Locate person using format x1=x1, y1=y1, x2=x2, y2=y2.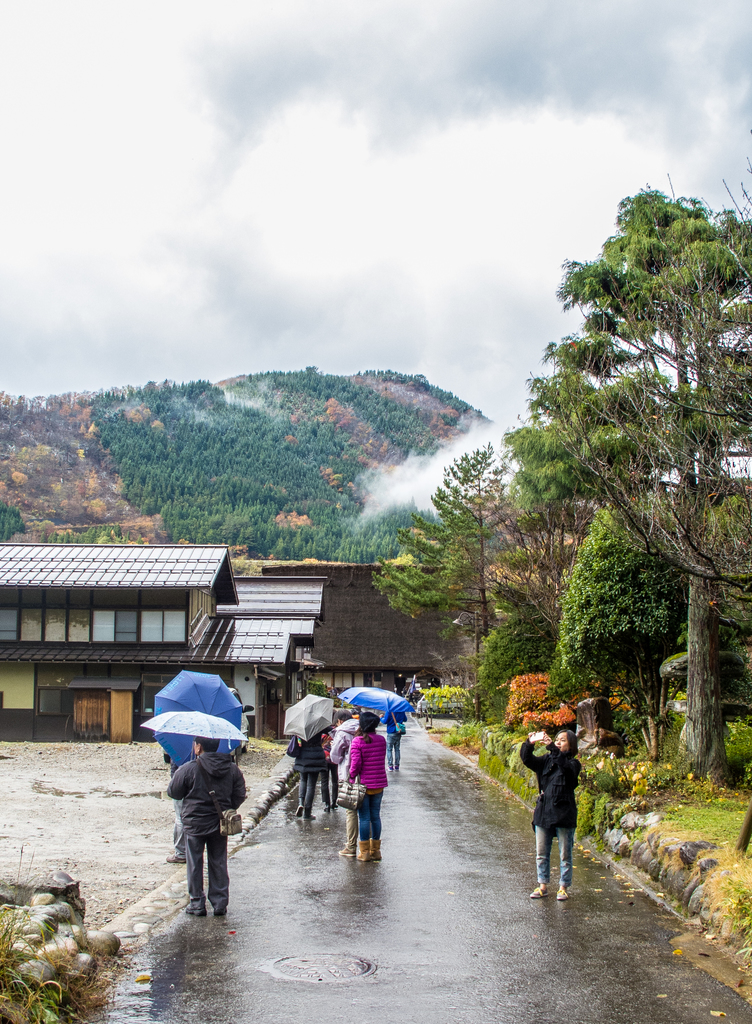
x1=288, y1=730, x2=329, y2=825.
